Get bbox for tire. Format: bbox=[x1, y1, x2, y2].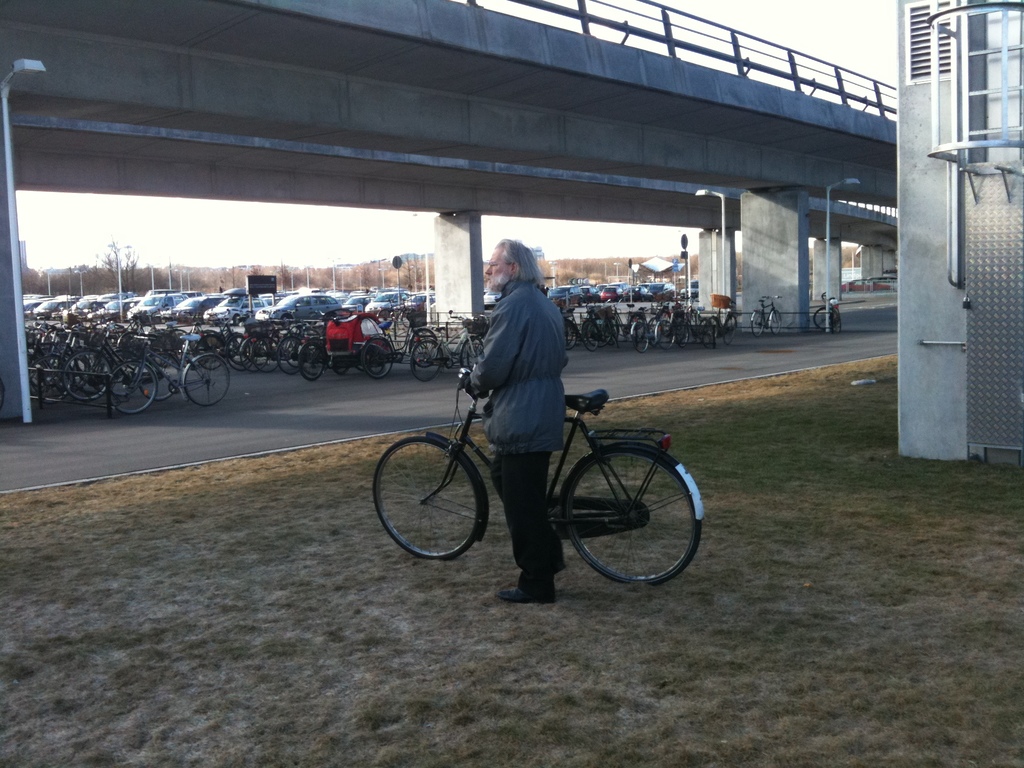
bbox=[682, 317, 691, 342].
